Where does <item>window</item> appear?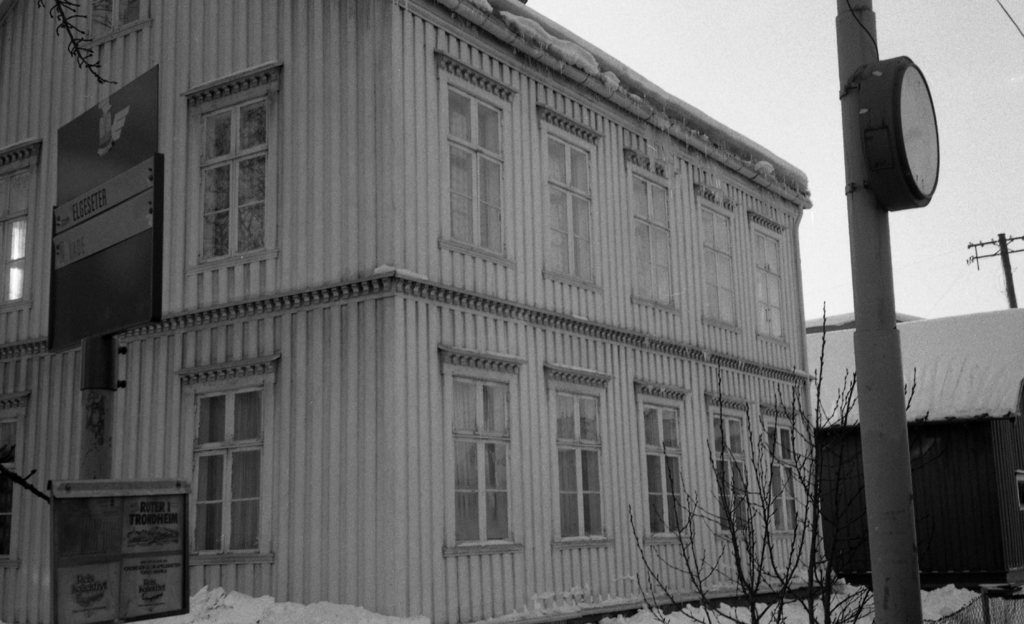
Appears at [535,359,616,553].
